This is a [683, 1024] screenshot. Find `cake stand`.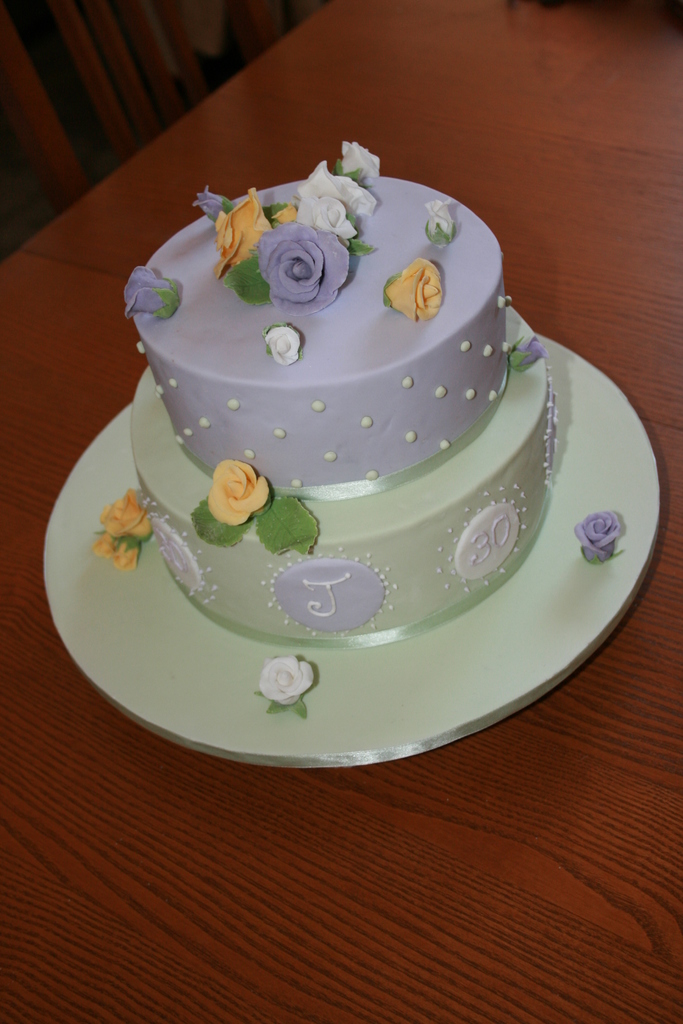
Bounding box: detection(41, 408, 661, 770).
